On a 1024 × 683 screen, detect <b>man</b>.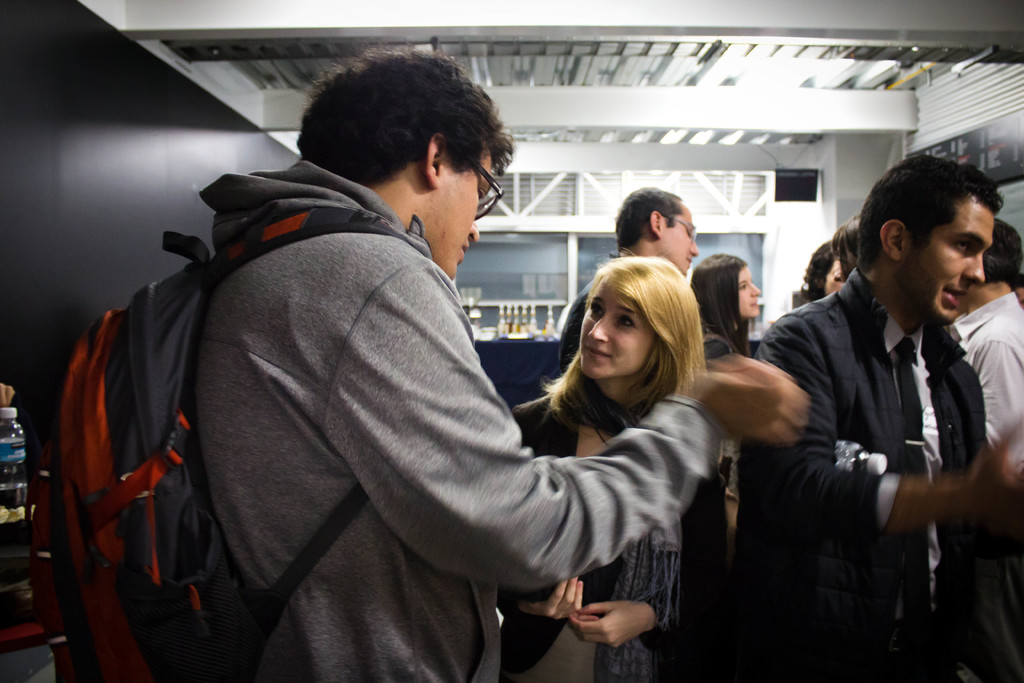
l=950, t=218, r=1021, b=477.
